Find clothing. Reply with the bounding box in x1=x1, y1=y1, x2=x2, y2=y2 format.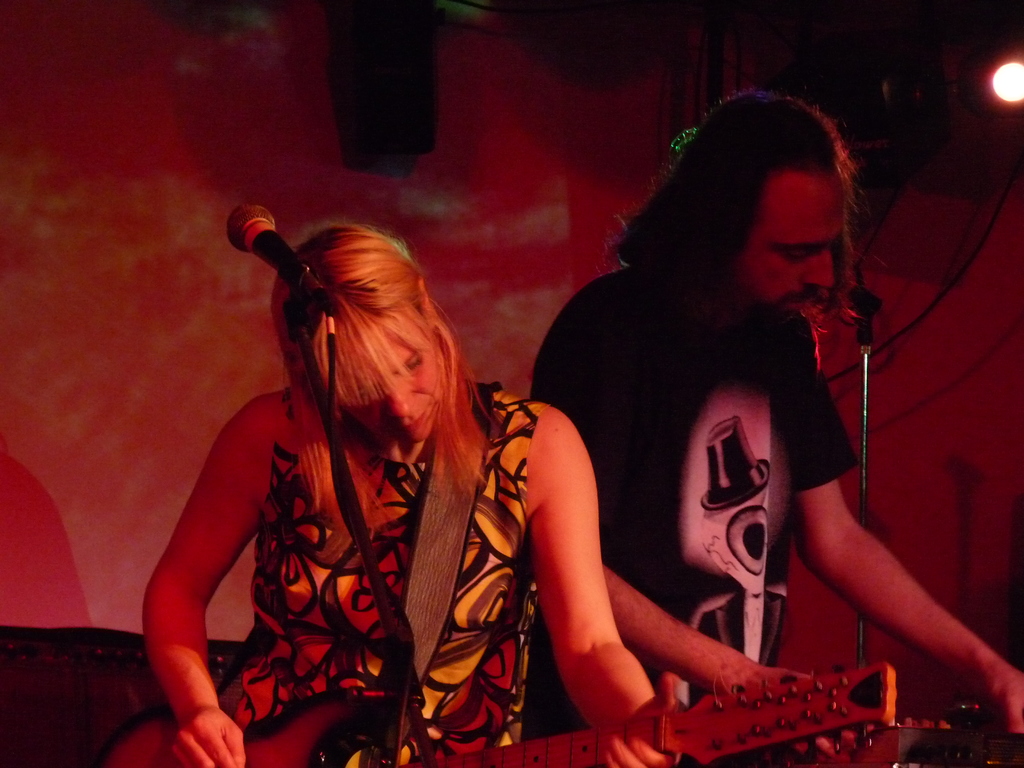
x1=210, y1=376, x2=540, y2=755.
